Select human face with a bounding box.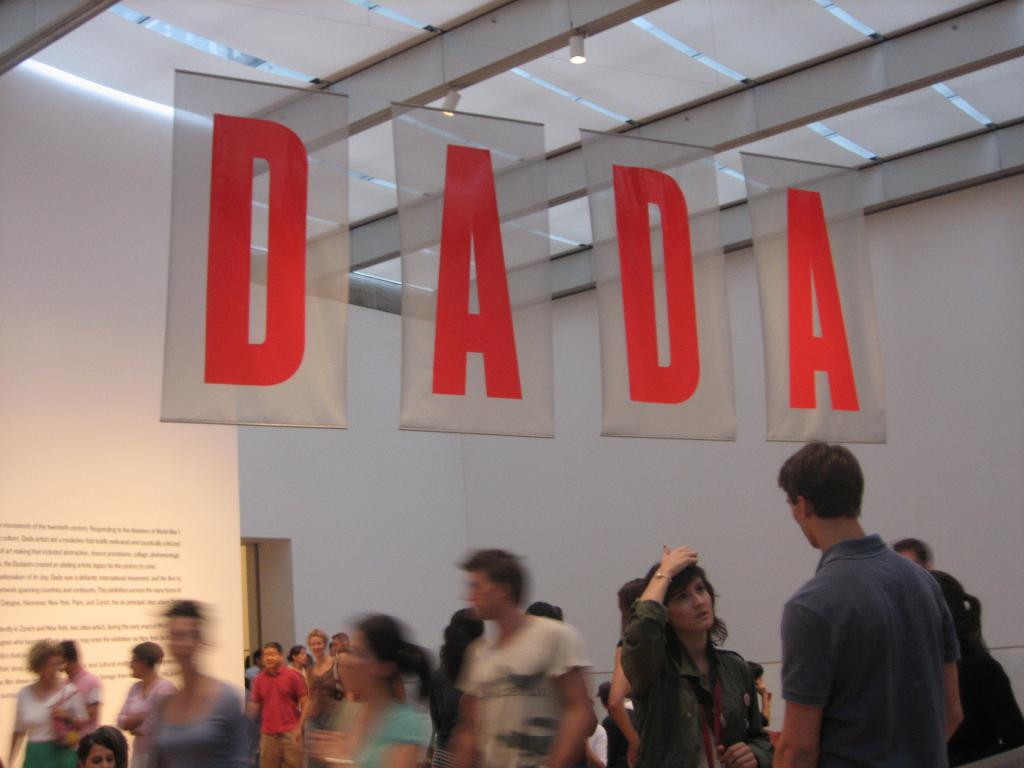
bbox(295, 648, 305, 666).
